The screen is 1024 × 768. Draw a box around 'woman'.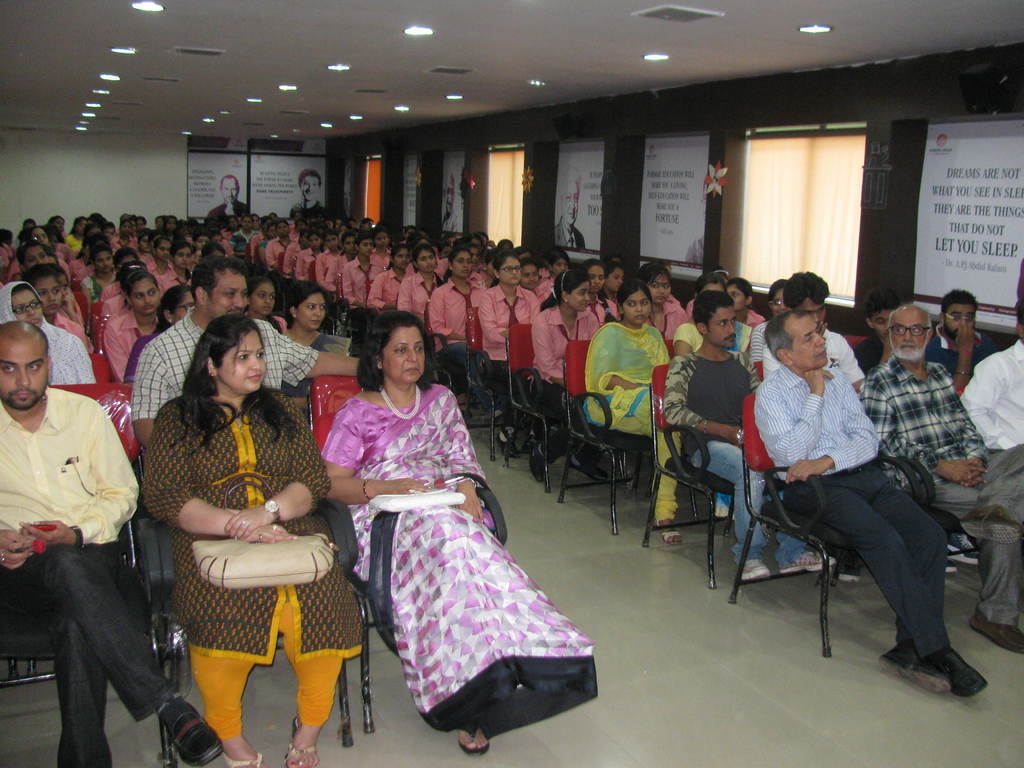
crop(748, 280, 791, 365).
